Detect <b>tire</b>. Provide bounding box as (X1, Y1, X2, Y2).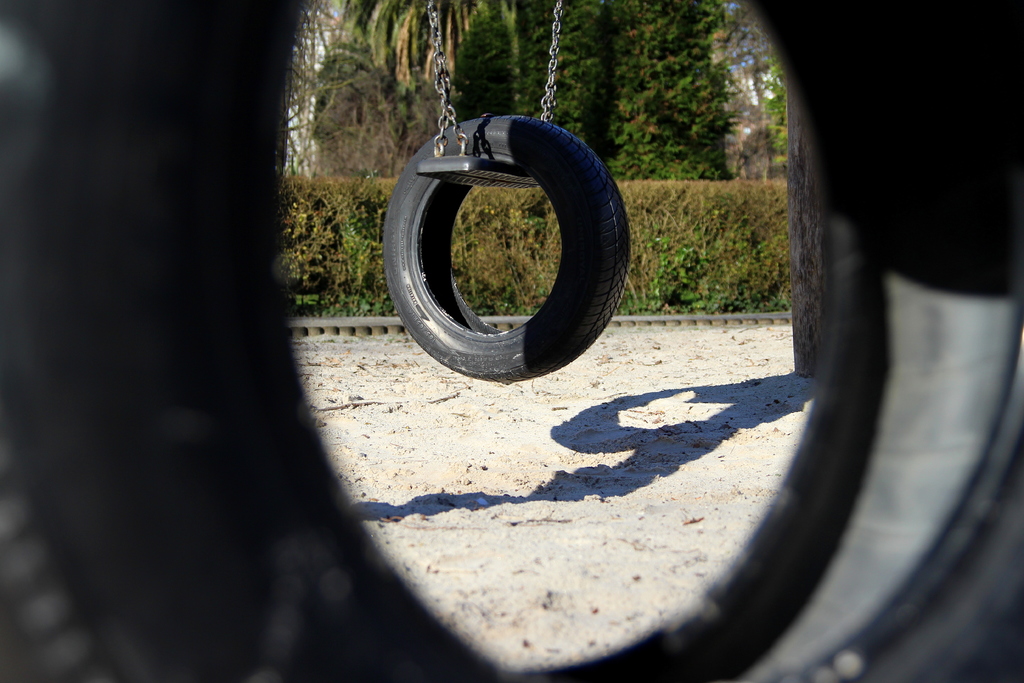
(381, 109, 639, 375).
